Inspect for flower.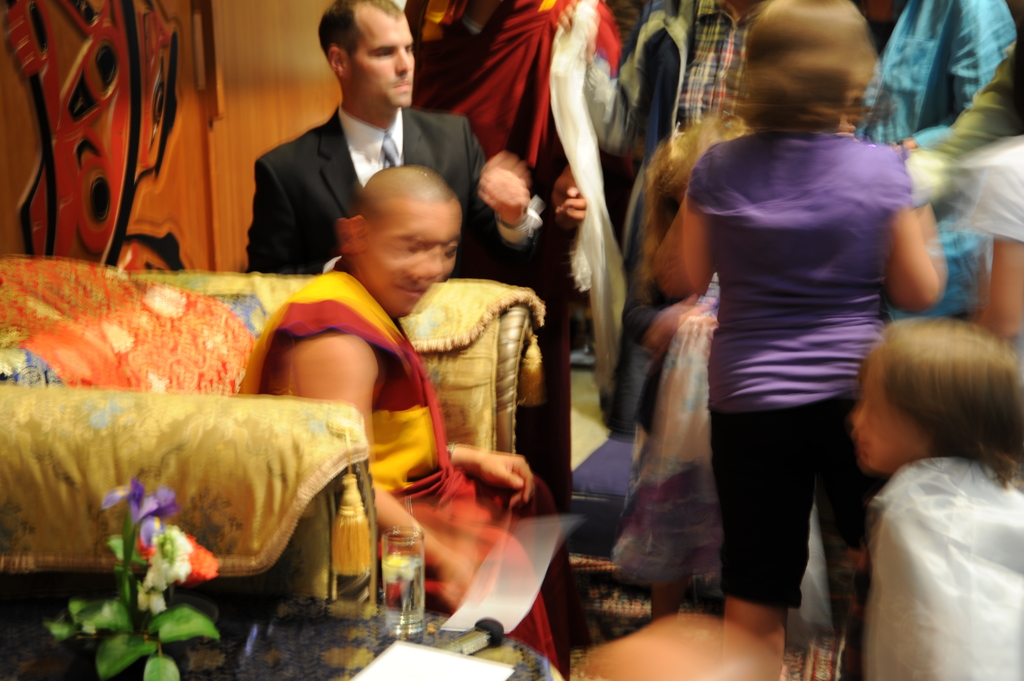
Inspection: 381 554 421 587.
